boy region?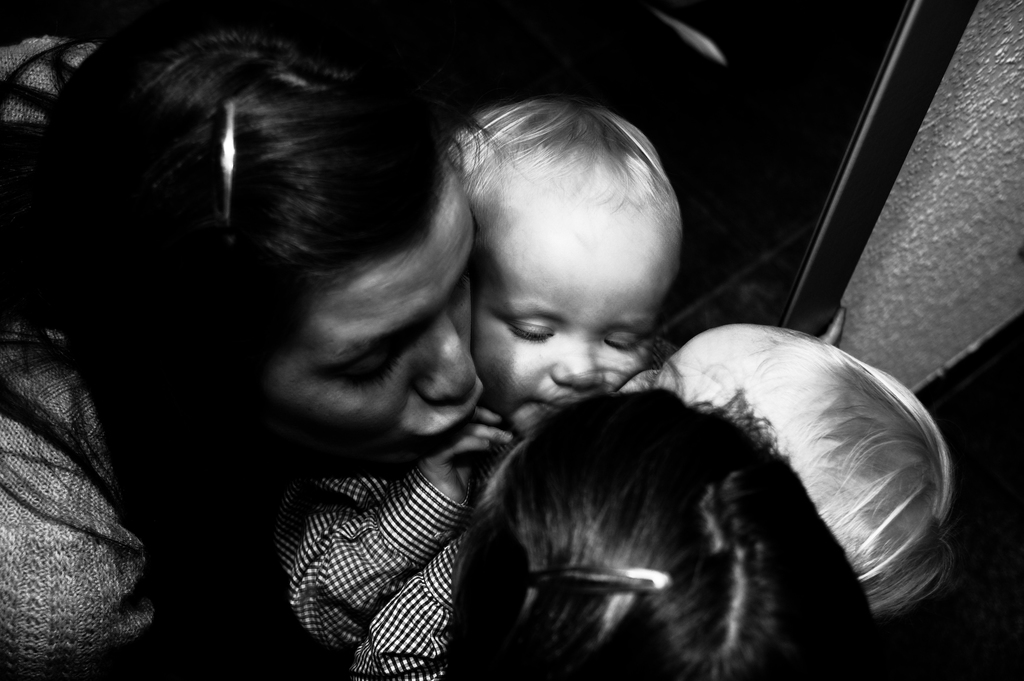
box(234, 92, 699, 680)
